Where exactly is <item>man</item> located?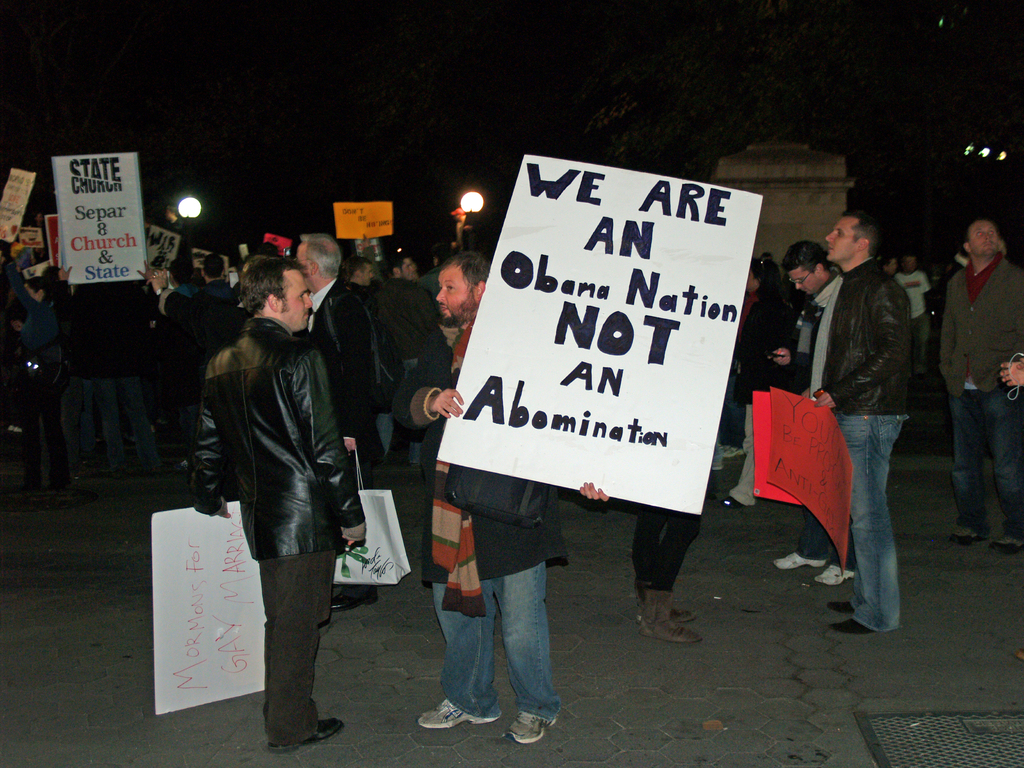
Its bounding box is detection(938, 217, 1023, 554).
